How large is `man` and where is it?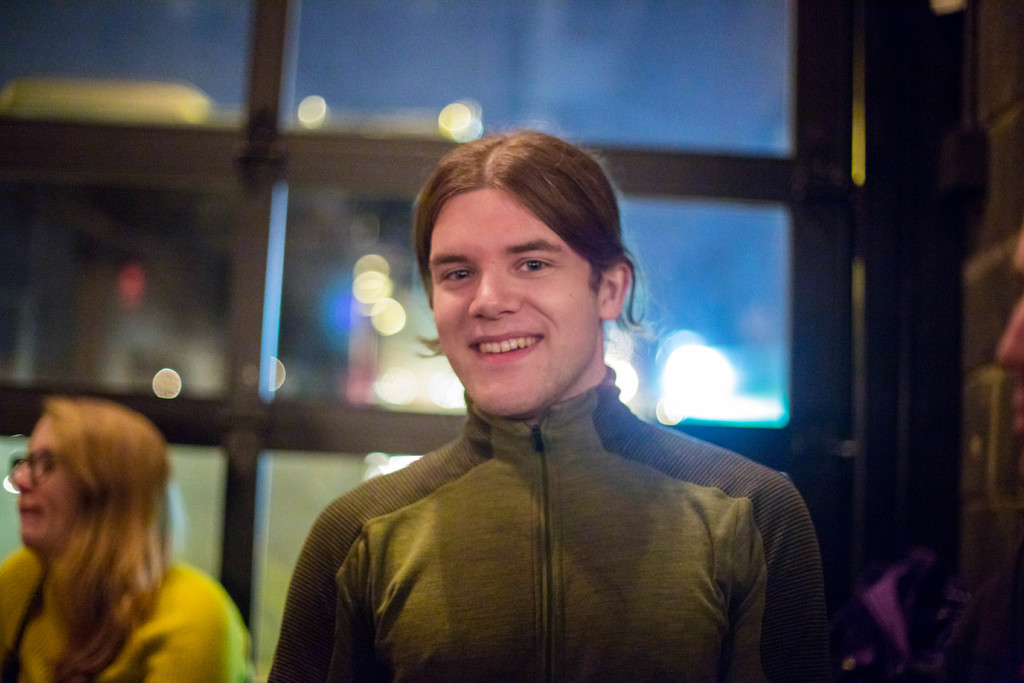
Bounding box: (left=267, top=126, right=829, bottom=682).
